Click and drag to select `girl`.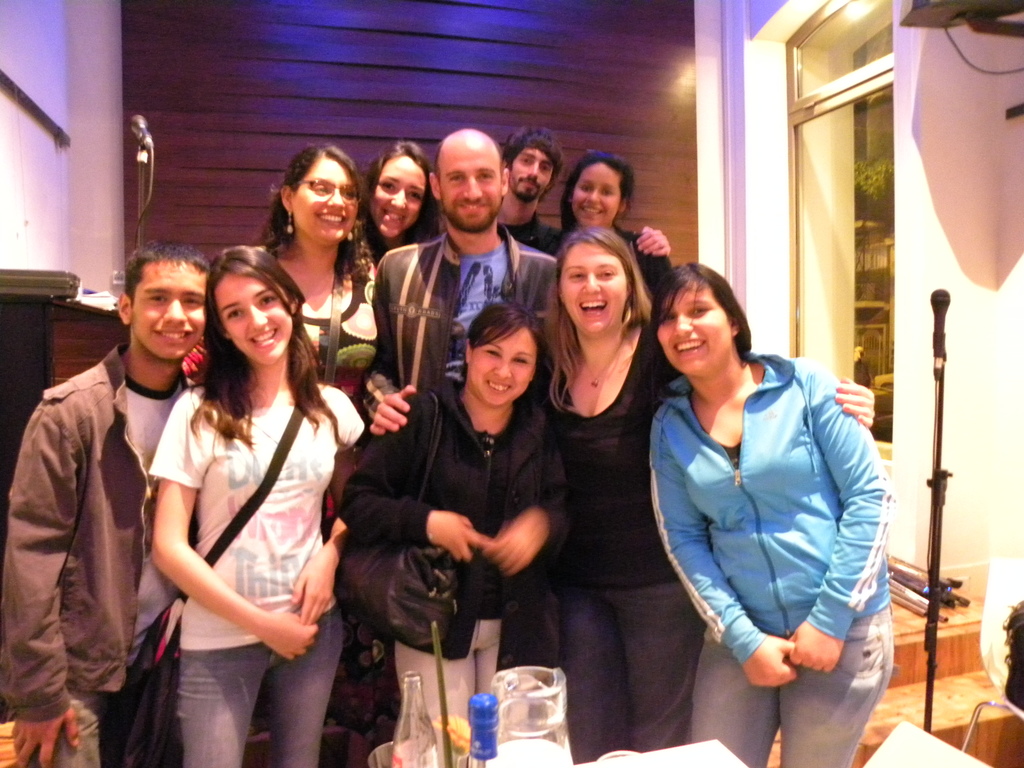
Selection: detection(337, 299, 576, 730).
